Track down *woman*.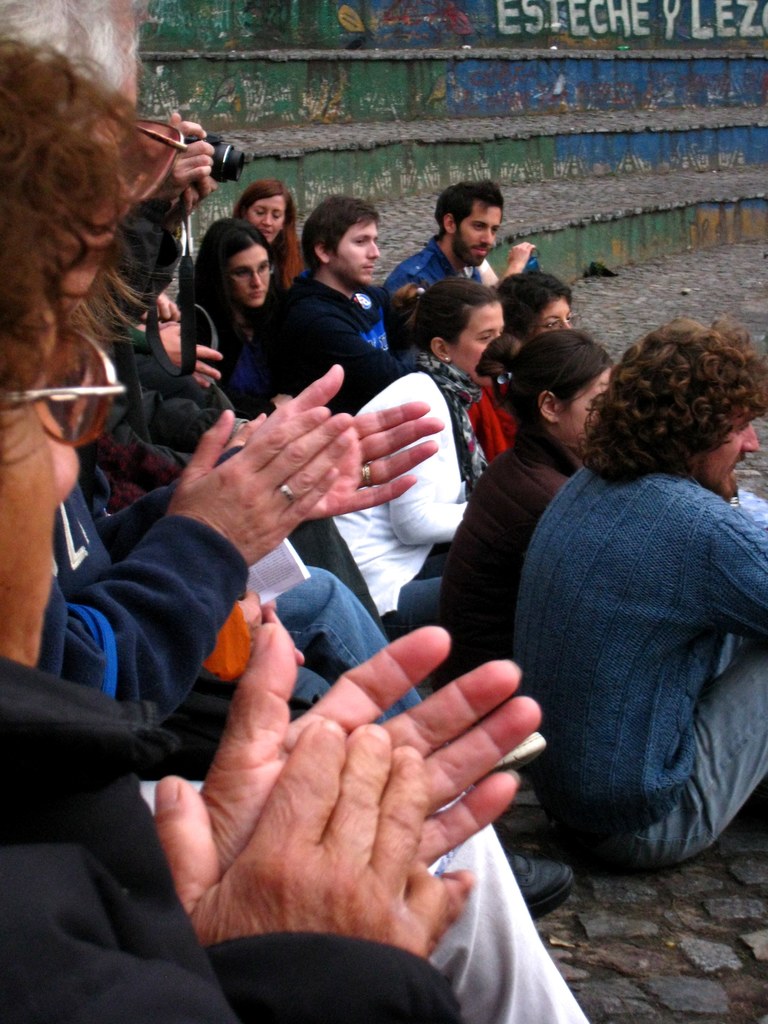
Tracked to rect(489, 249, 591, 337).
